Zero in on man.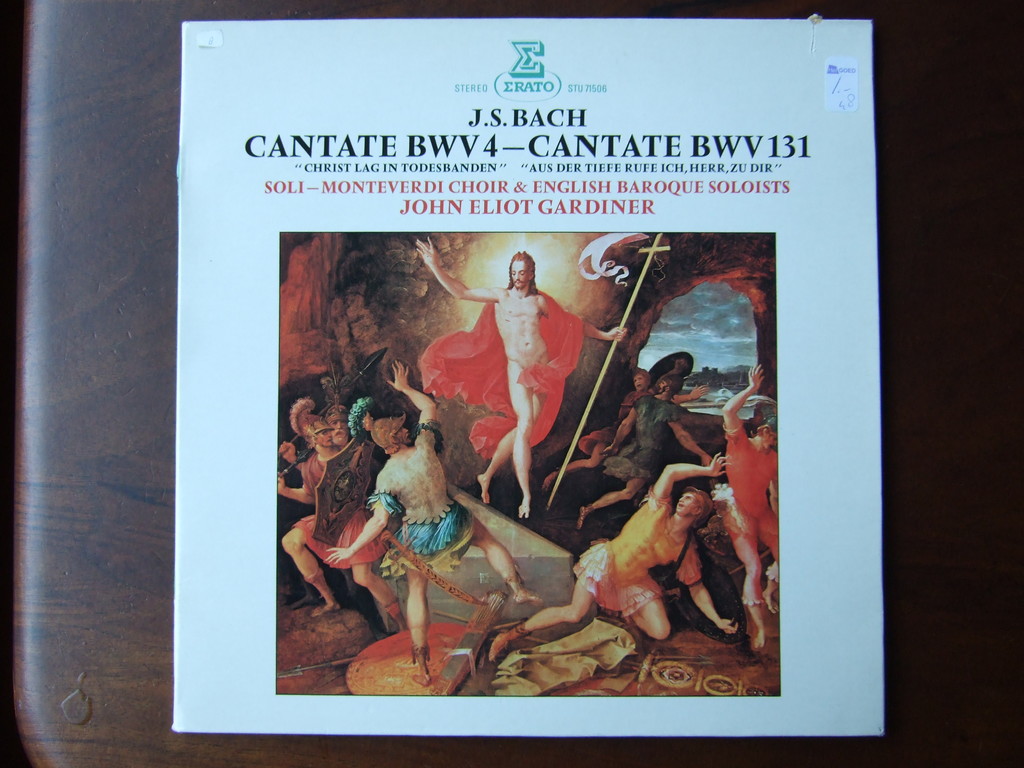
Zeroed in: (x1=415, y1=237, x2=627, y2=518).
